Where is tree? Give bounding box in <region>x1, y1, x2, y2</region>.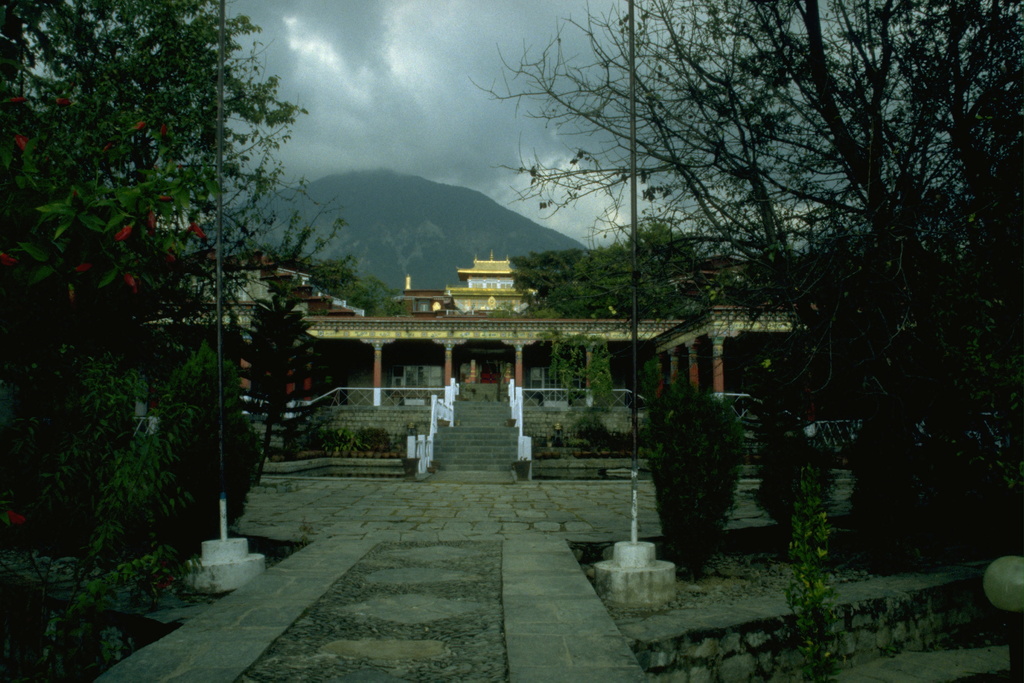
<region>509, 219, 720, 321</region>.
